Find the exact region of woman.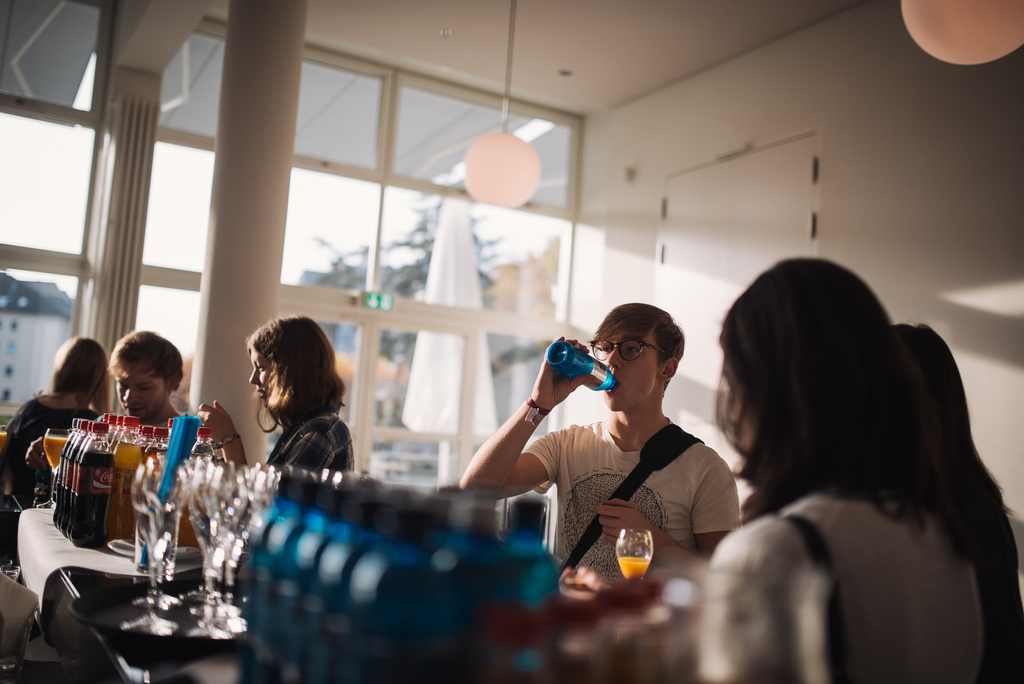
Exact region: bbox=(224, 319, 365, 510).
